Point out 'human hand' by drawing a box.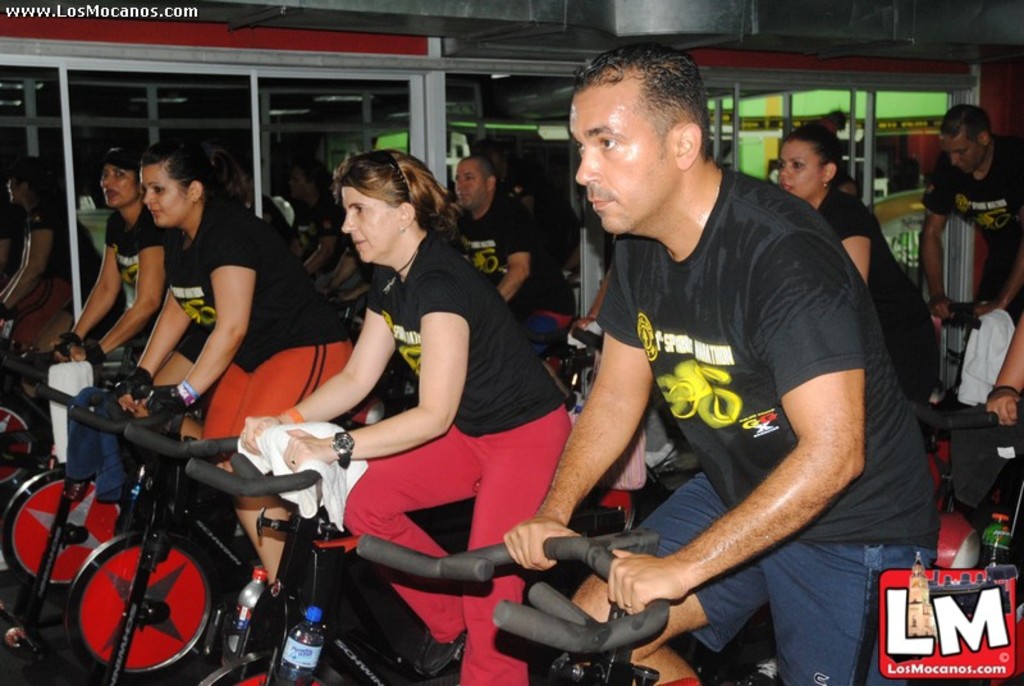
<bbox>236, 413, 285, 457</bbox>.
